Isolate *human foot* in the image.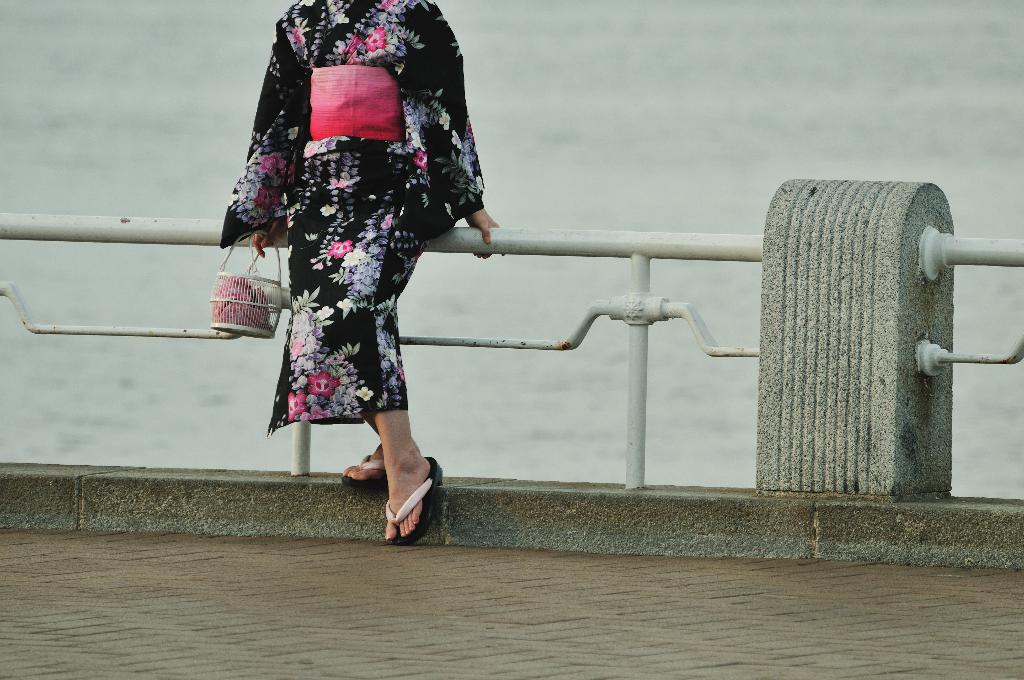
Isolated region: l=367, t=430, r=440, b=538.
